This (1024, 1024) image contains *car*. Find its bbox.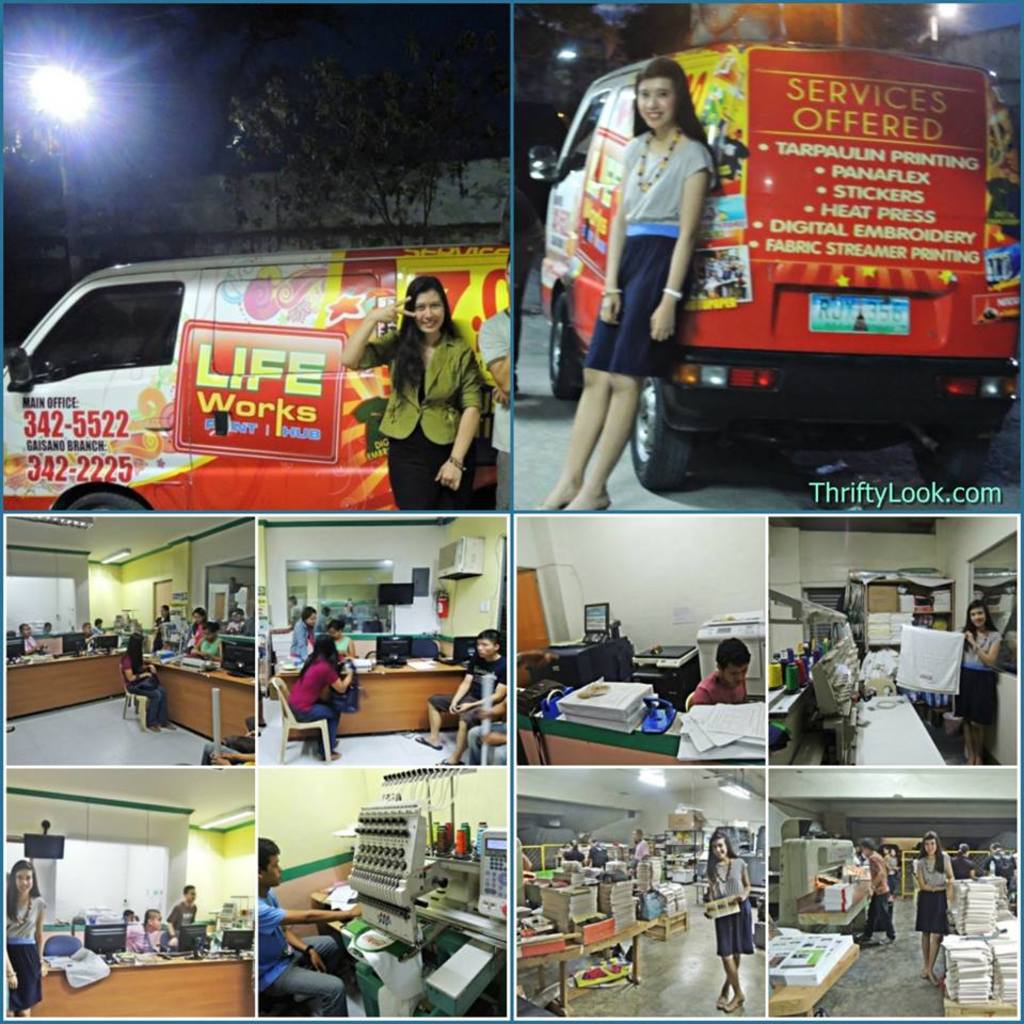
<box>7,247,577,541</box>.
